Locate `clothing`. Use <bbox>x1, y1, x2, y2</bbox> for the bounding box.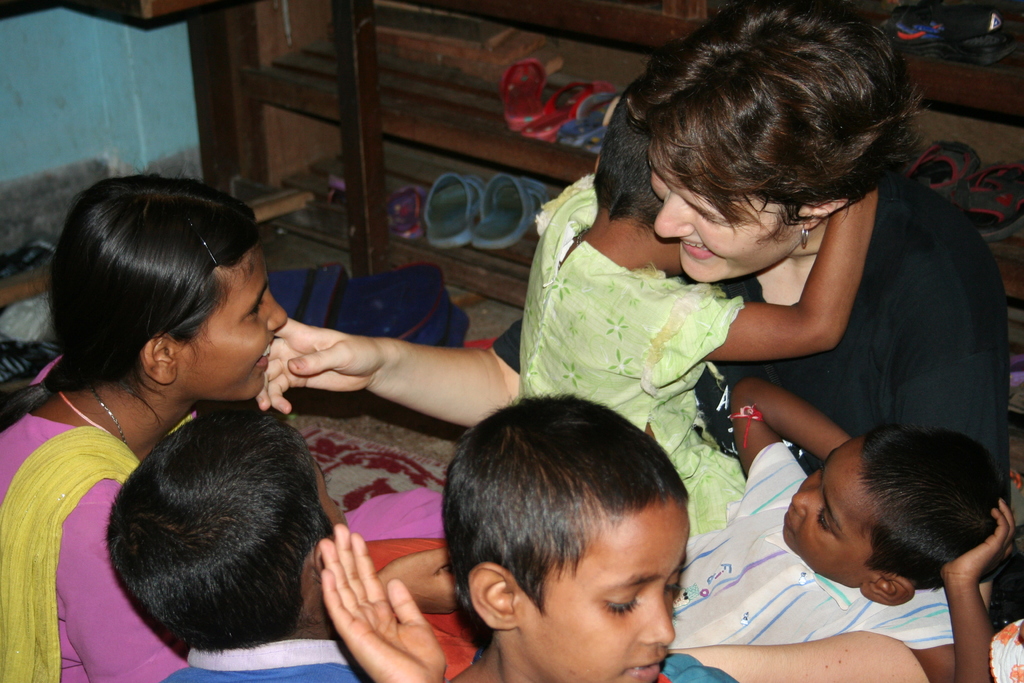
<bbox>0, 350, 449, 682</bbox>.
